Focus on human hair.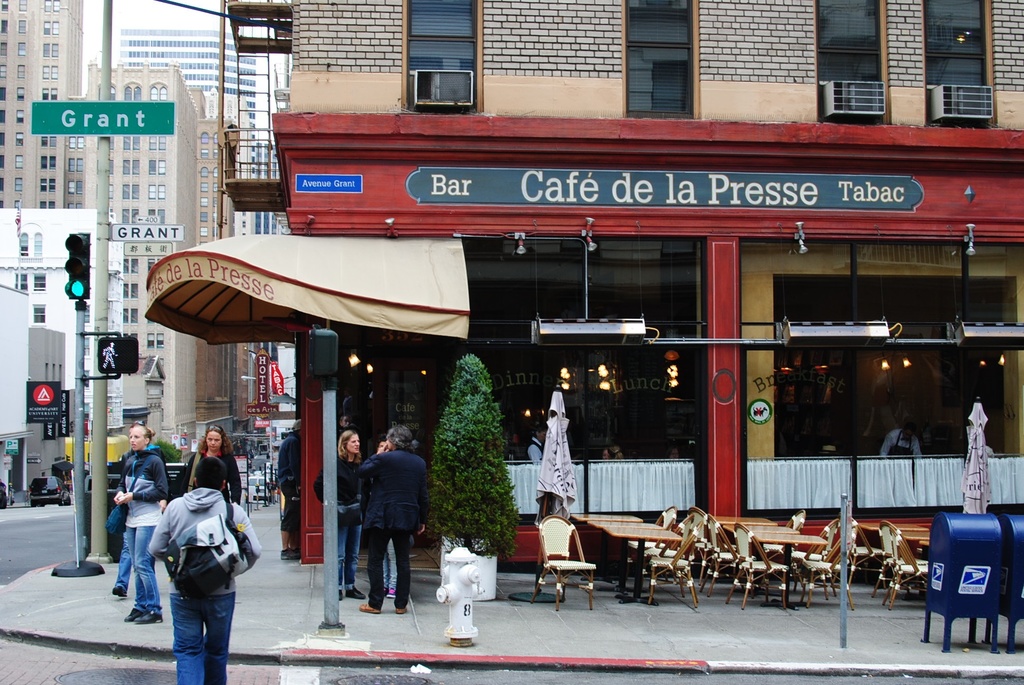
Focused at 609, 446, 623, 459.
